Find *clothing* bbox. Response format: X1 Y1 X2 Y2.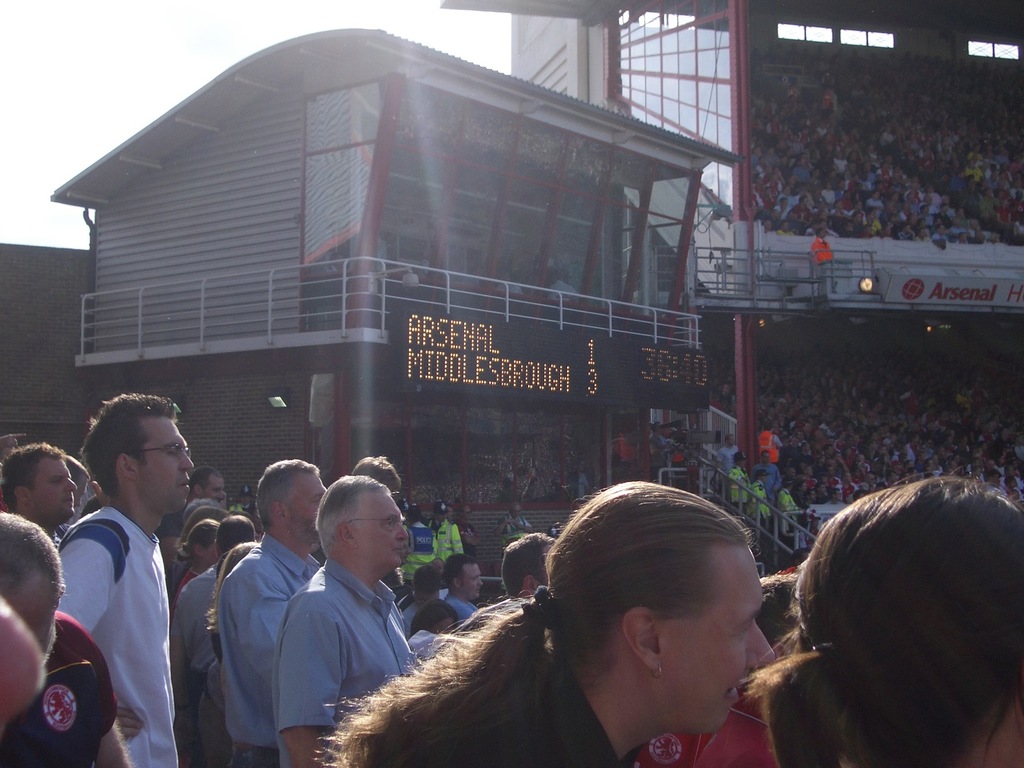
40 462 185 763.
